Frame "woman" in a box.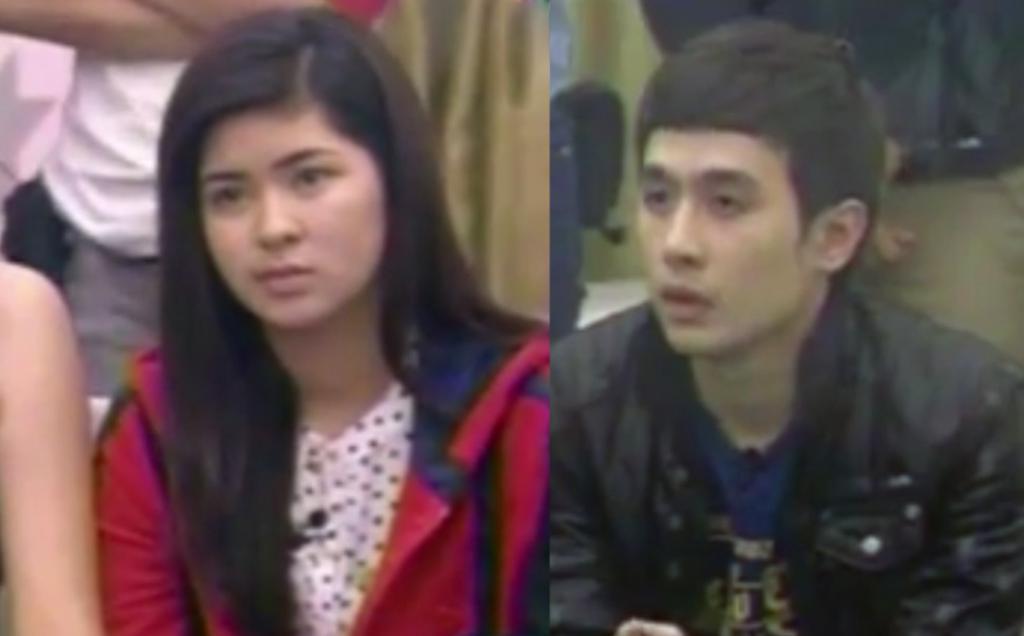
92, 0, 552, 635.
